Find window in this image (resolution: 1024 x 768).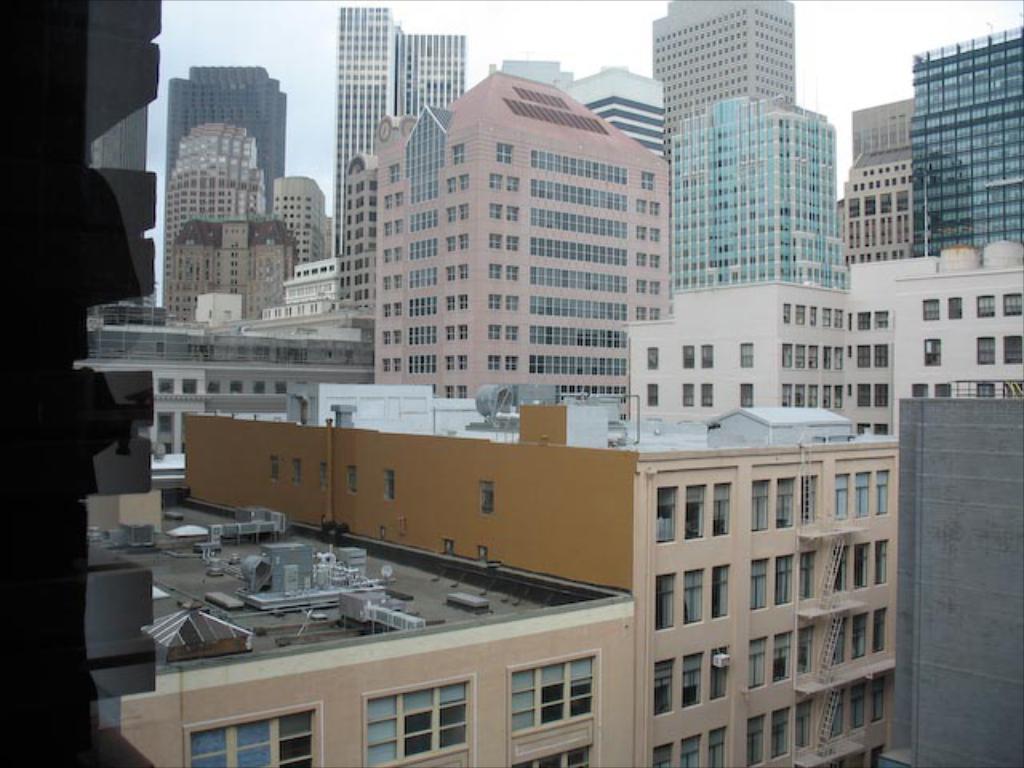
<box>659,573,675,630</box>.
